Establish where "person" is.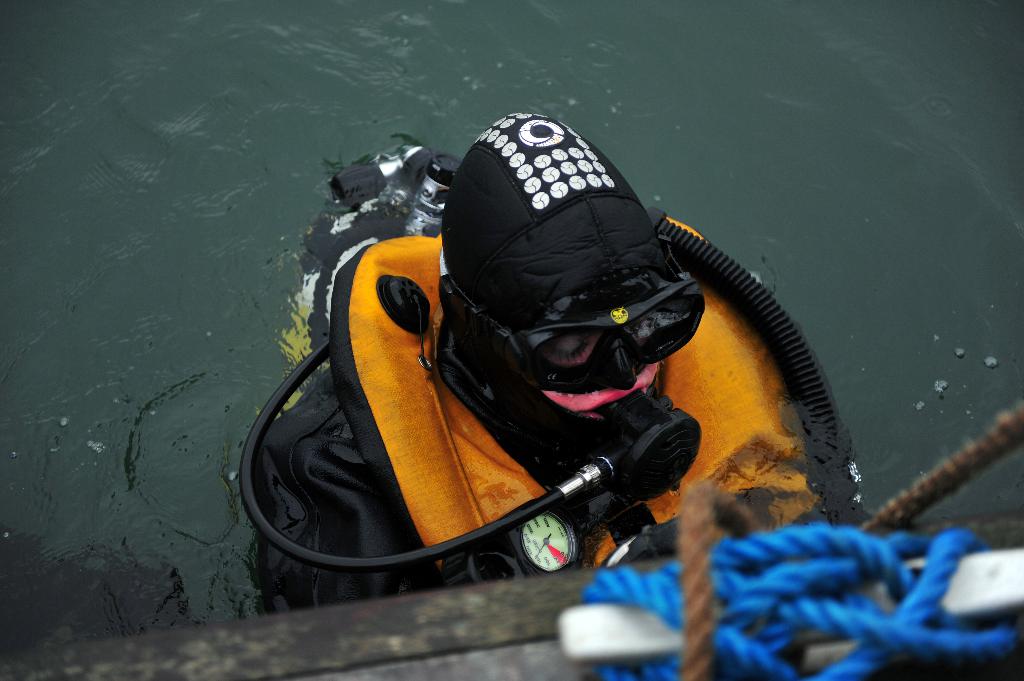
Established at bbox=[0, 109, 859, 618].
